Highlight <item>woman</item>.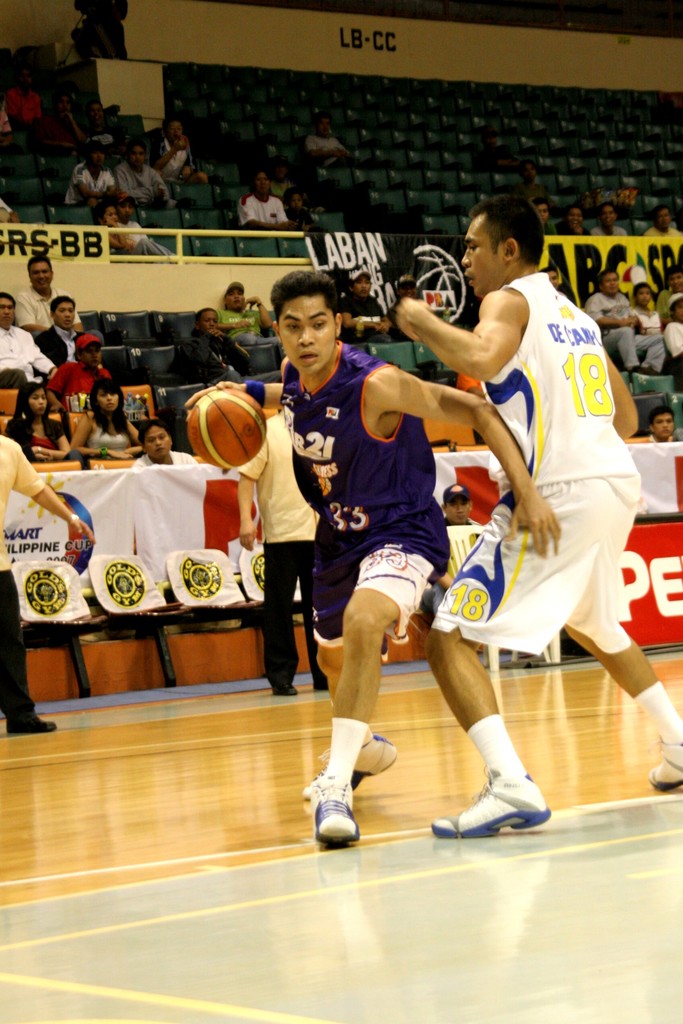
Highlighted region: <region>1, 385, 74, 456</region>.
